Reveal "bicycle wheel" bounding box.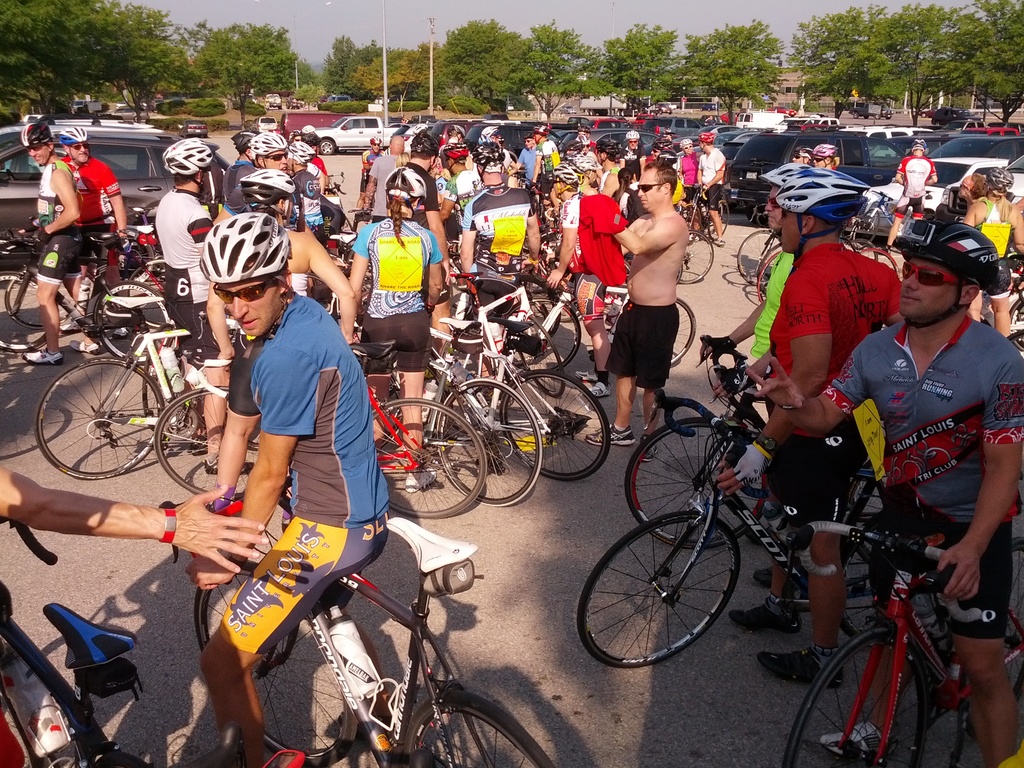
Revealed: box(673, 201, 700, 242).
